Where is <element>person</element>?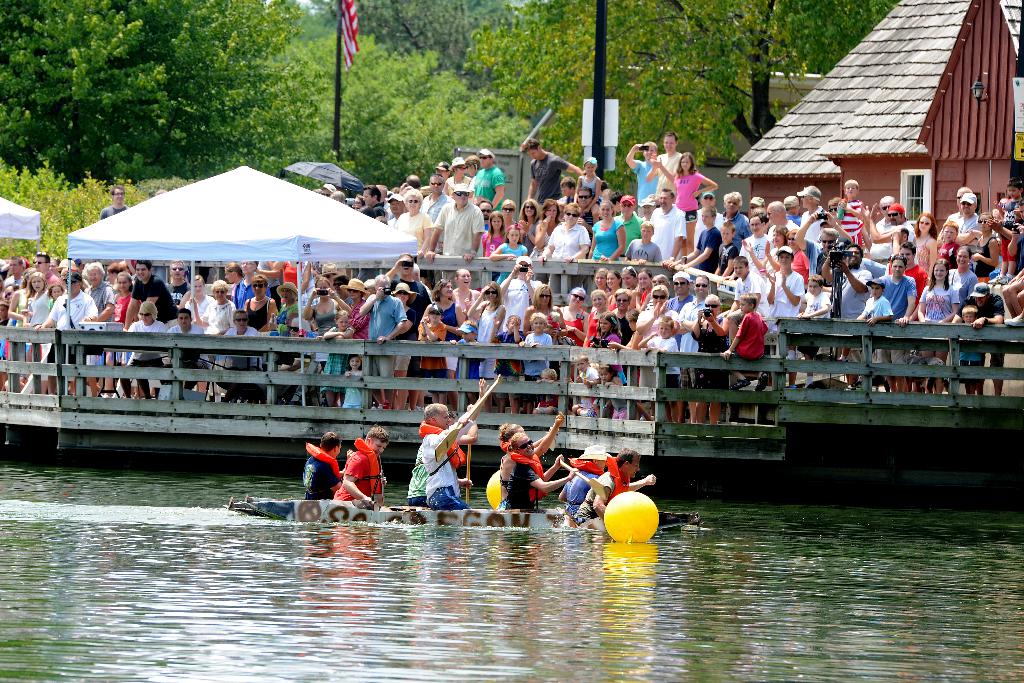
locate(910, 214, 932, 269).
